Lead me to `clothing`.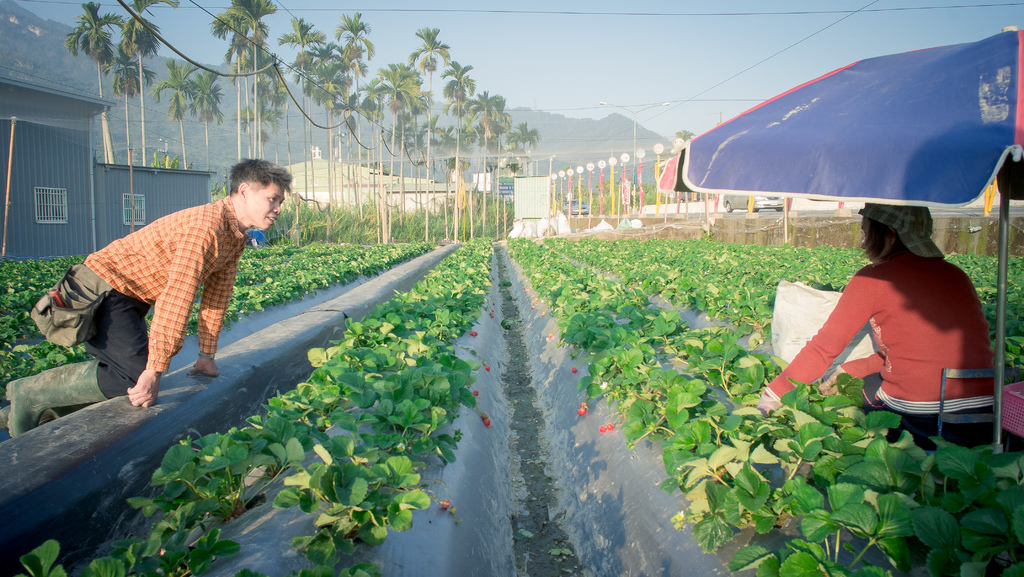
Lead to <region>54, 205, 250, 389</region>.
